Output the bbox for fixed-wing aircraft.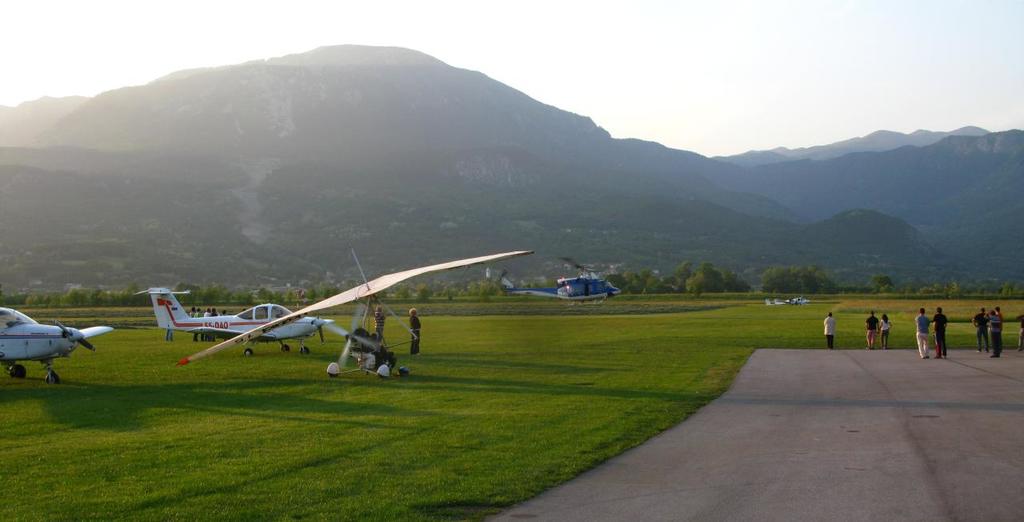
left=170, top=247, right=531, bottom=378.
